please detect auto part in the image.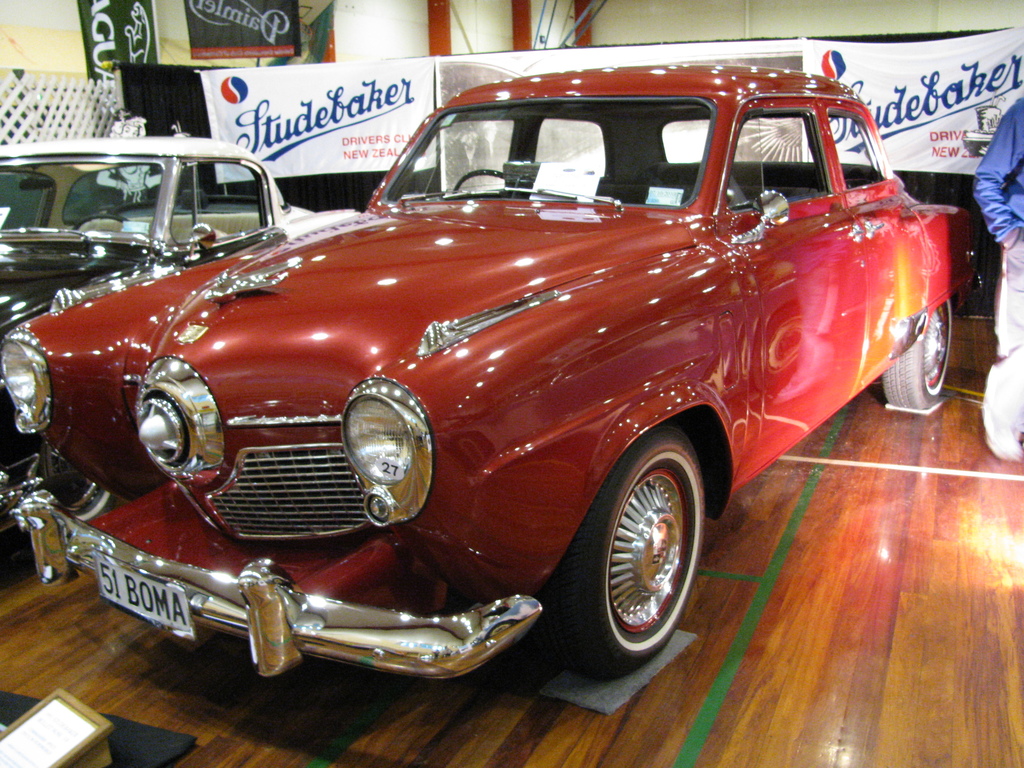
192,440,361,541.
